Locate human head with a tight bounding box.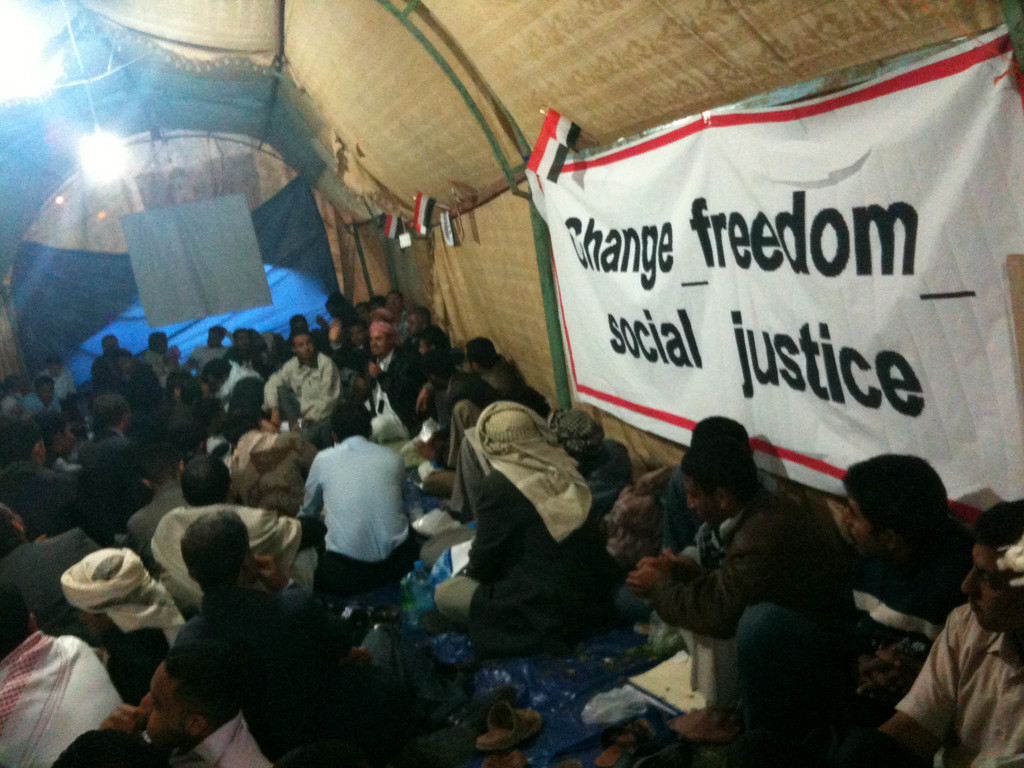
<box>93,356,120,386</box>.
